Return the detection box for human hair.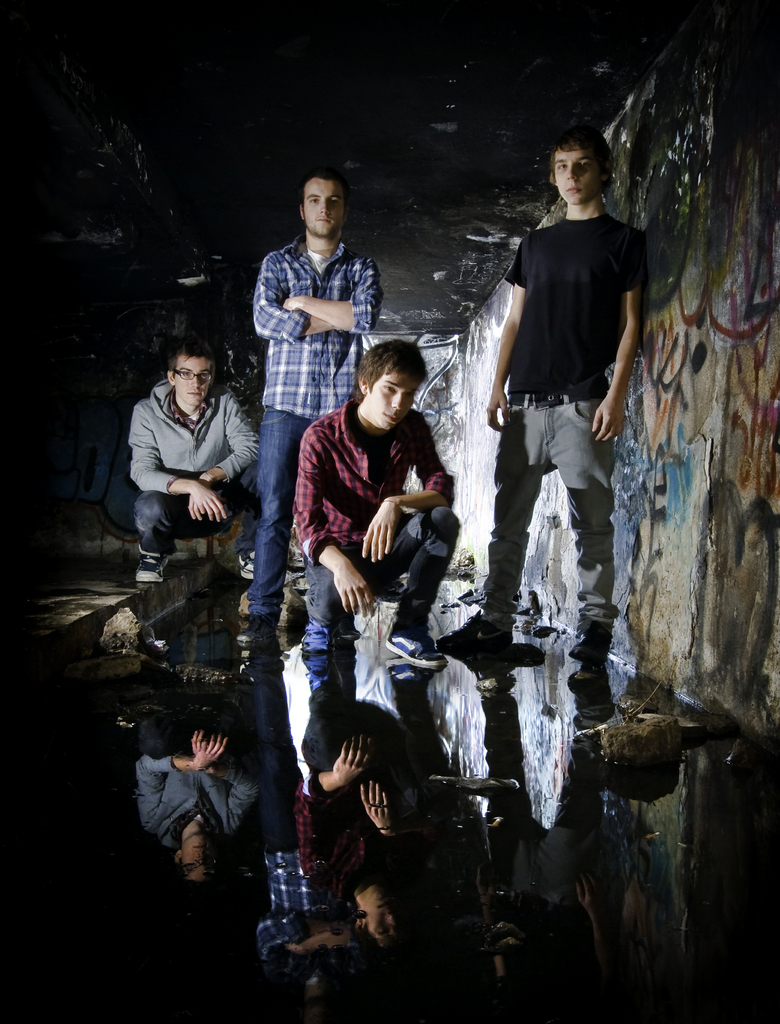
region(167, 338, 219, 371).
